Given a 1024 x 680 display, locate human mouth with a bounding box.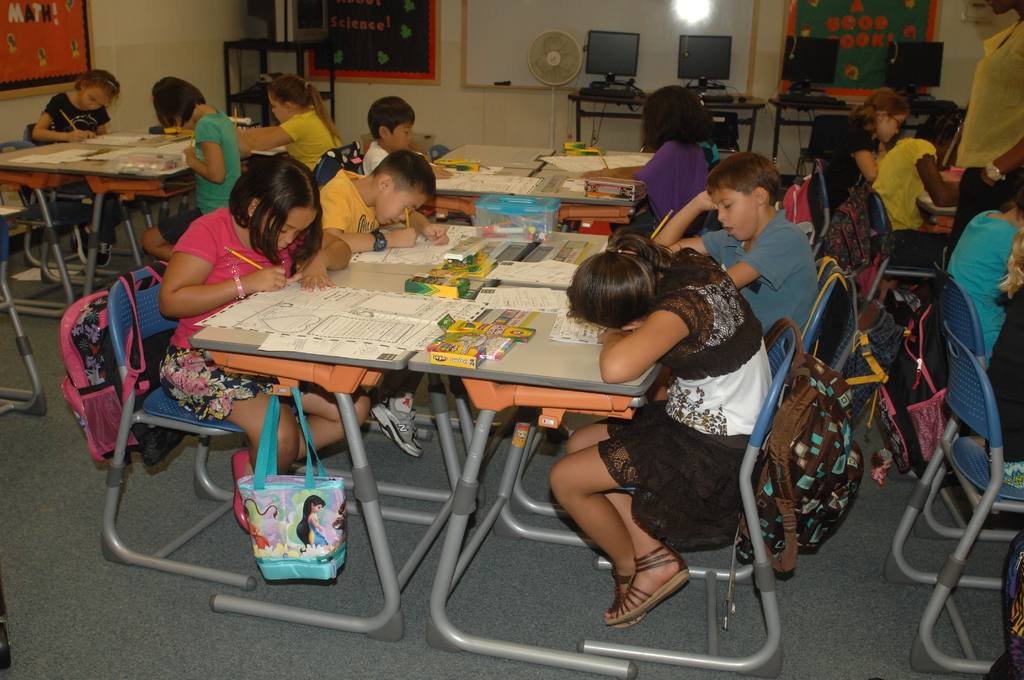
Located: box(276, 243, 287, 254).
